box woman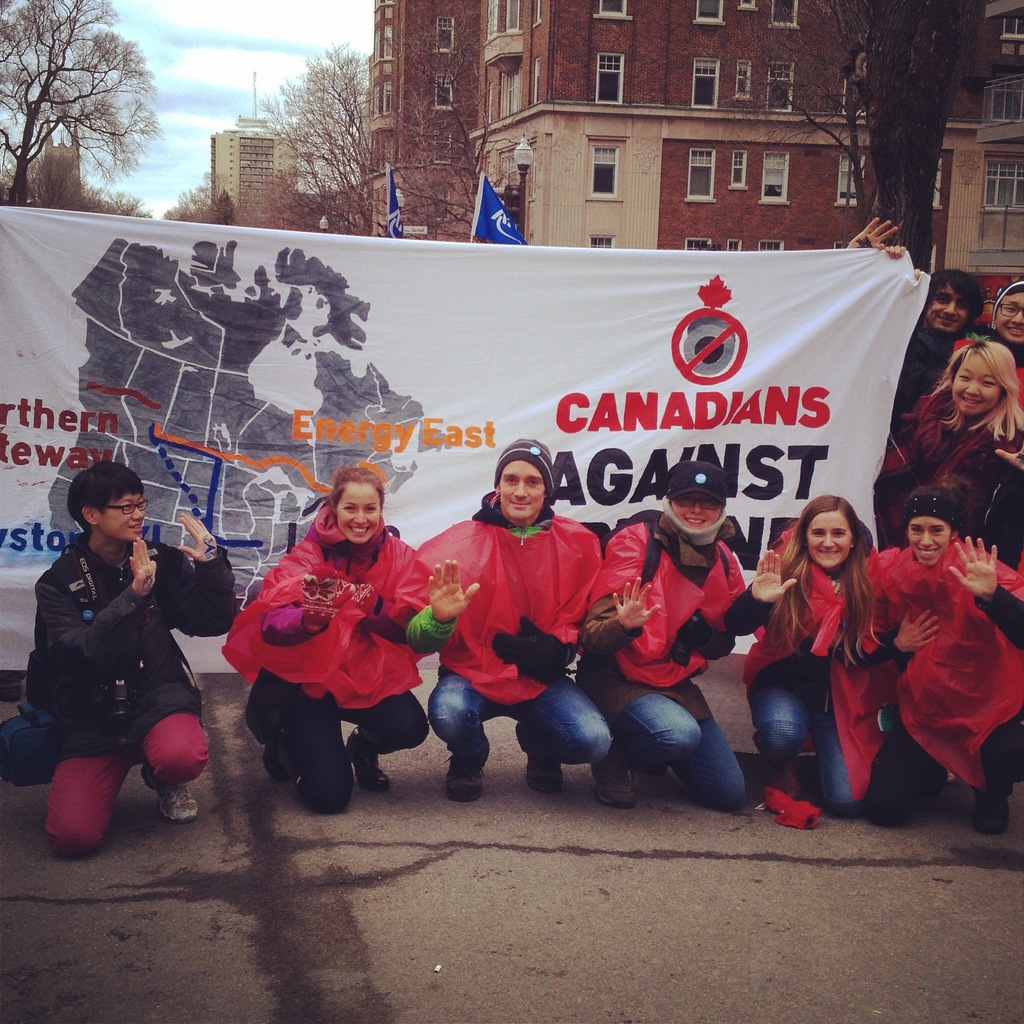
bbox(28, 470, 243, 858)
